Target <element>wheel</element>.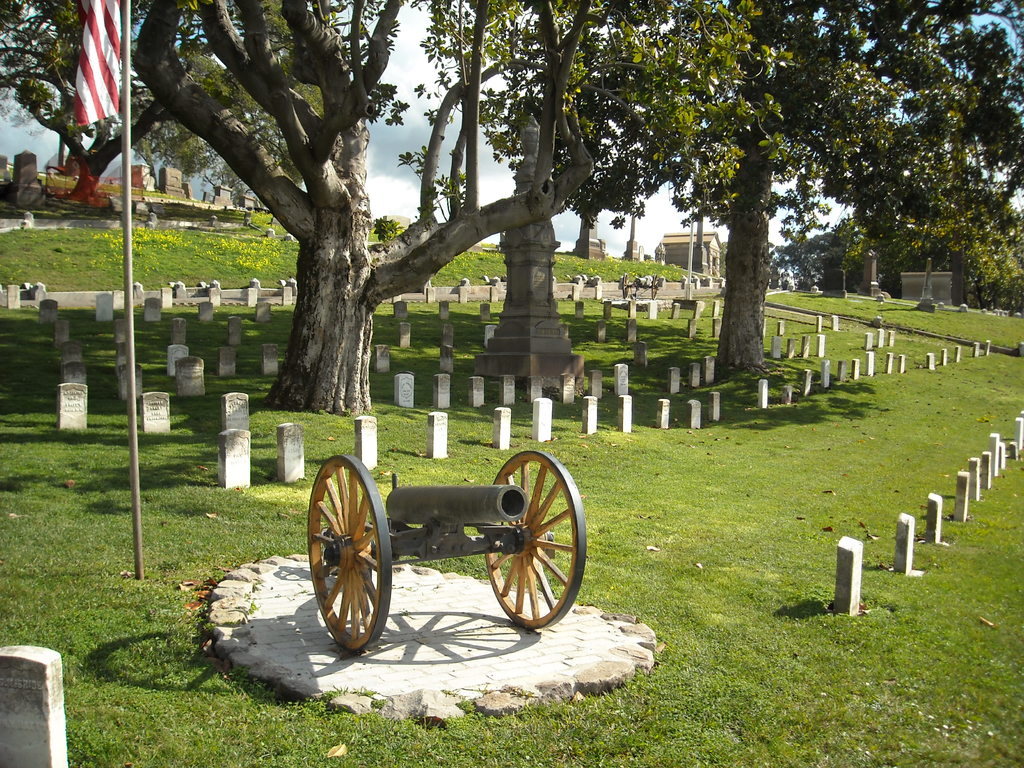
Target region: region(300, 458, 417, 664).
